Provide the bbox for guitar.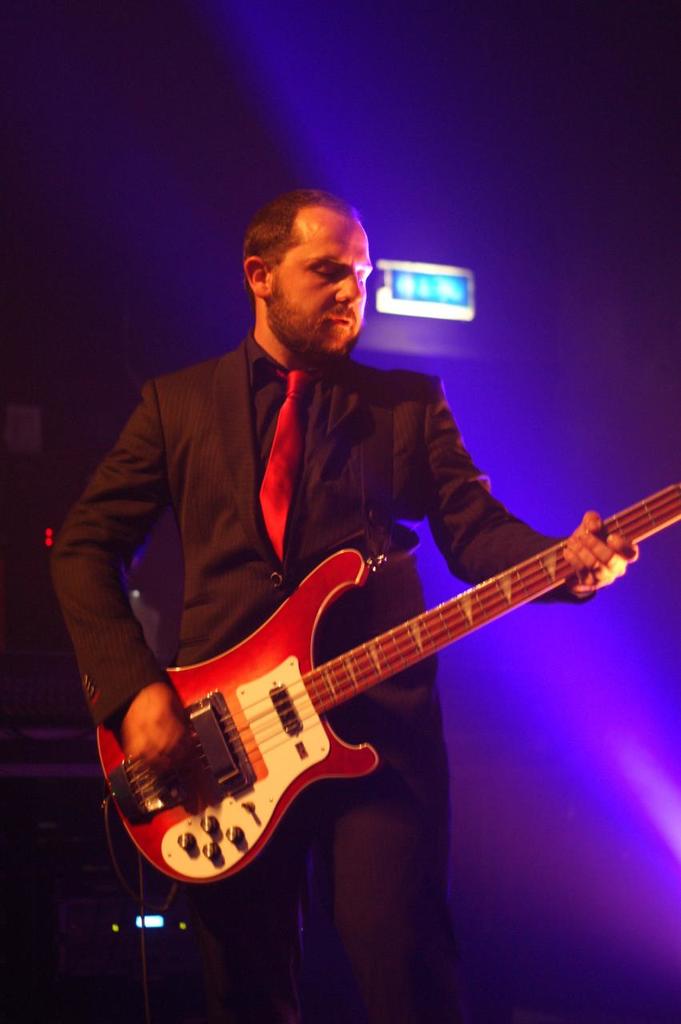
x1=97, y1=482, x2=678, y2=885.
